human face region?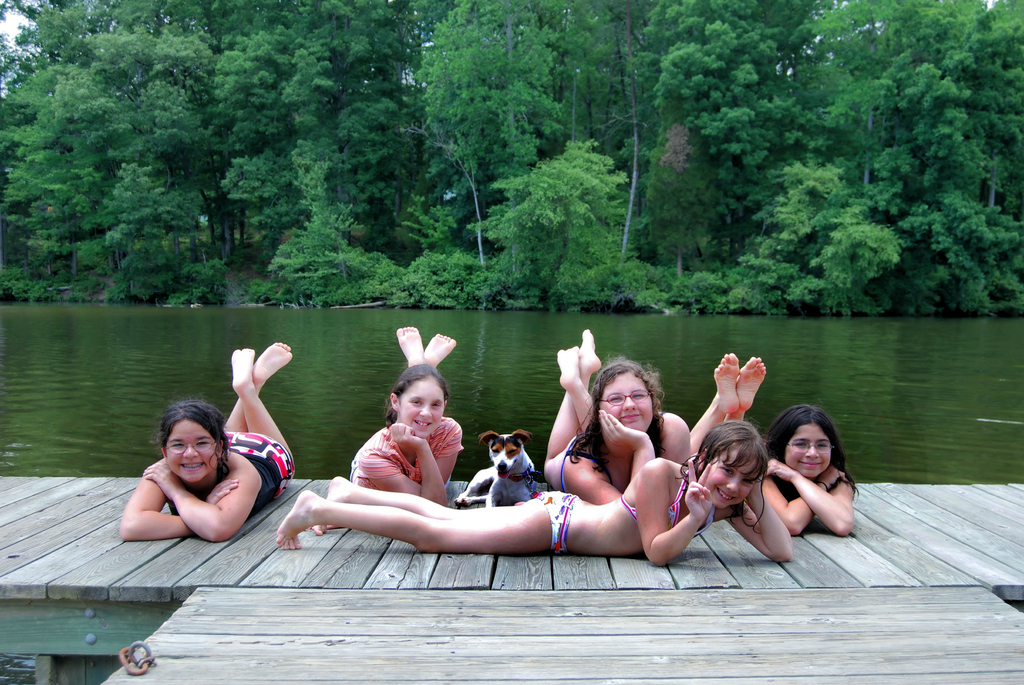
163:423:221:488
